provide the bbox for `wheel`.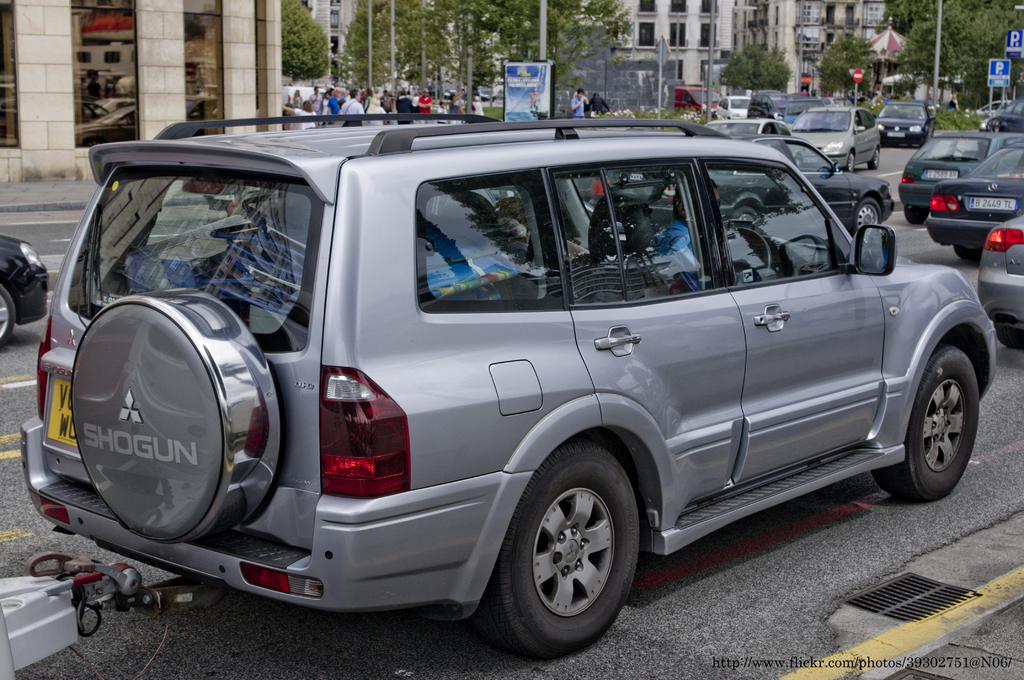
<bbox>871, 149, 881, 170</bbox>.
